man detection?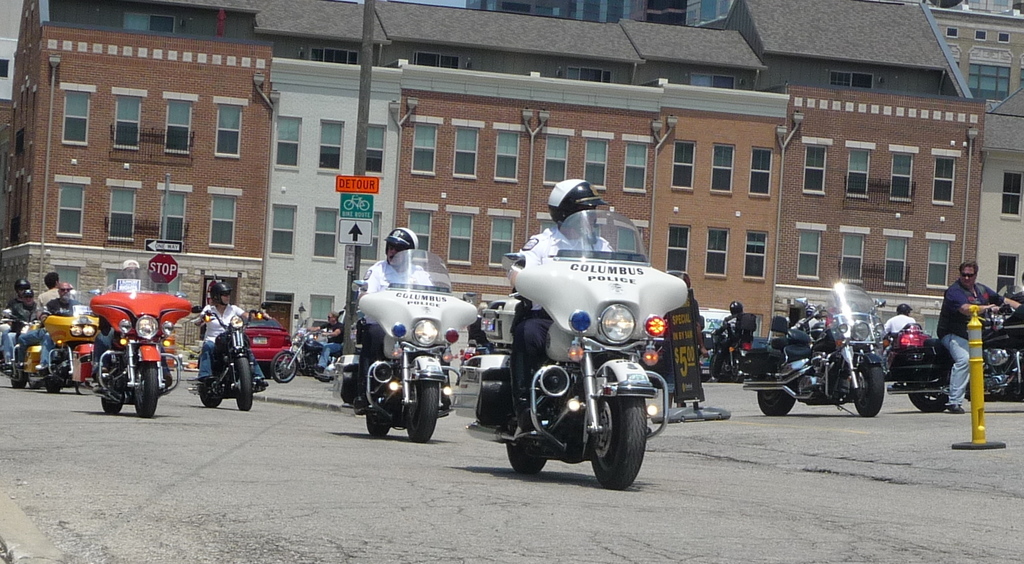
bbox=[35, 271, 73, 309]
